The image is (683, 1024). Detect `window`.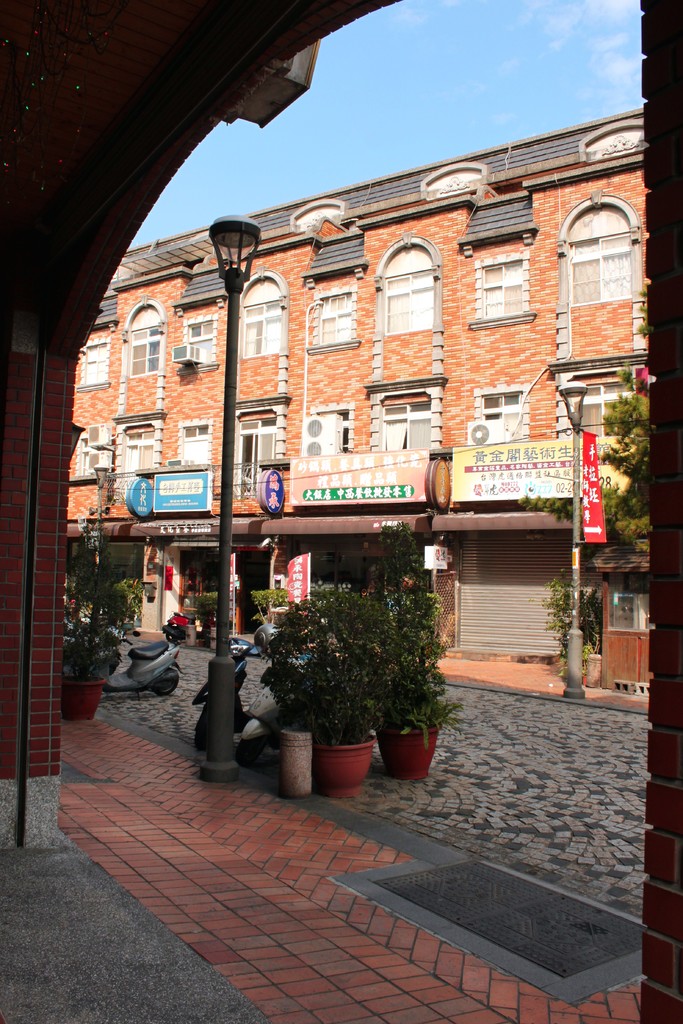
Detection: pyautogui.locateOnScreen(475, 250, 532, 318).
